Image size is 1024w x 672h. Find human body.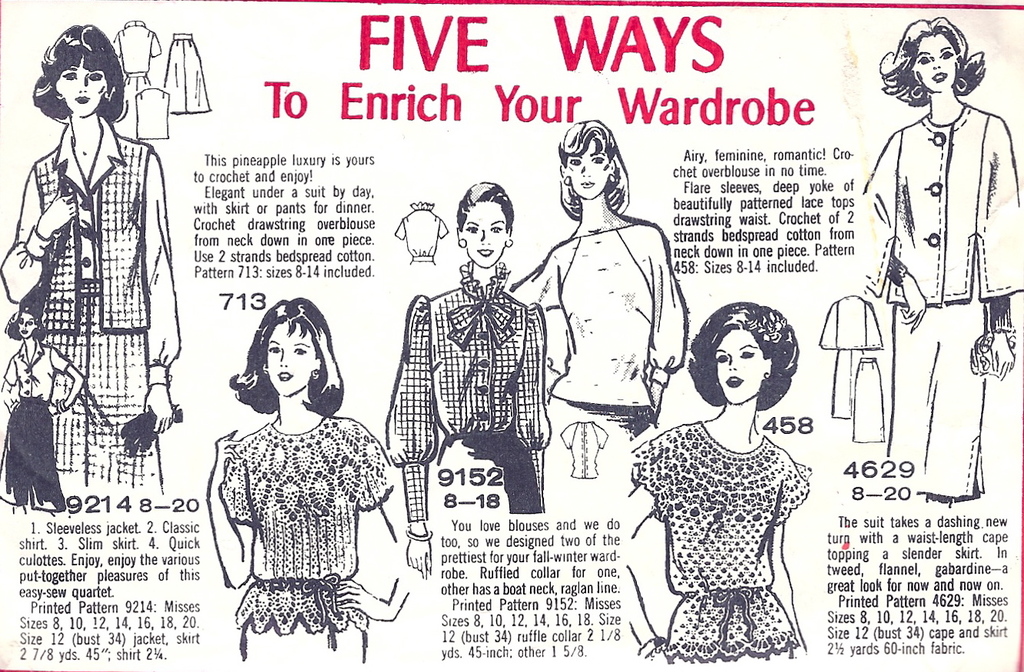
[205,302,414,664].
